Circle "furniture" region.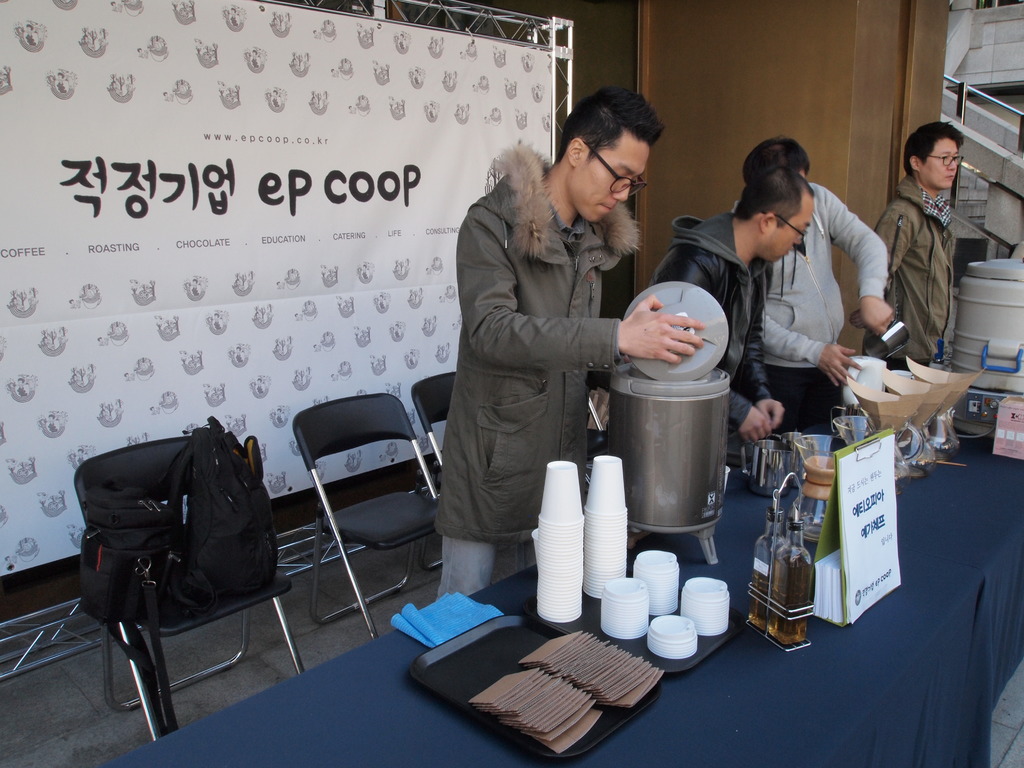
Region: select_region(70, 431, 308, 741).
